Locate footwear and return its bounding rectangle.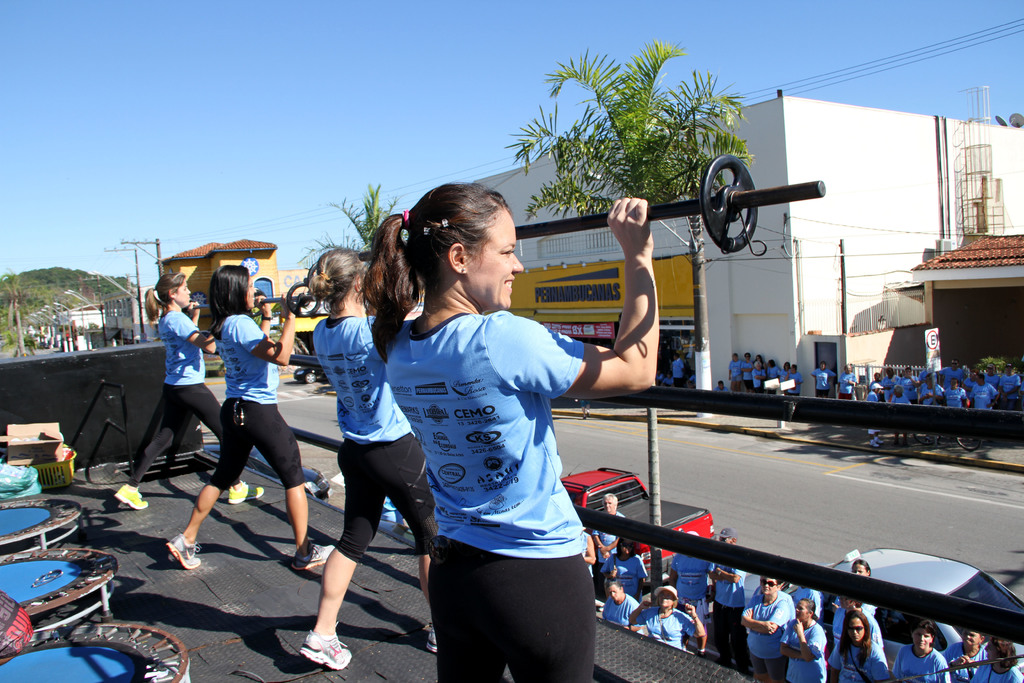
(172, 532, 202, 566).
